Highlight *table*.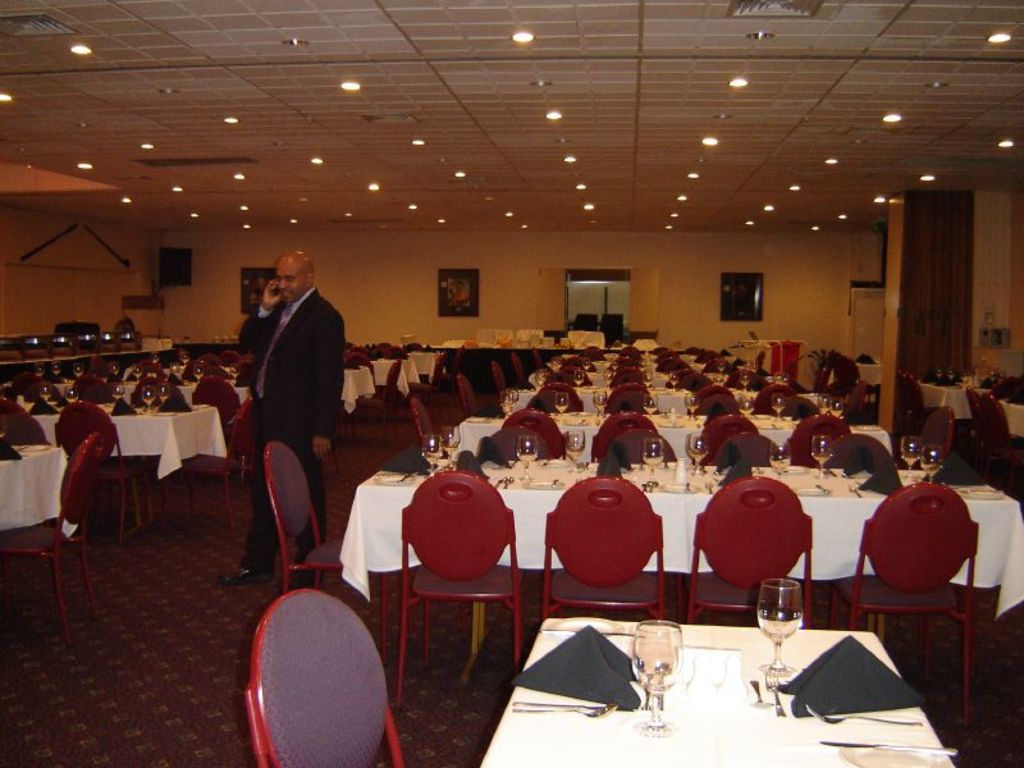
Highlighted region: <region>338, 472, 1023, 685</region>.
